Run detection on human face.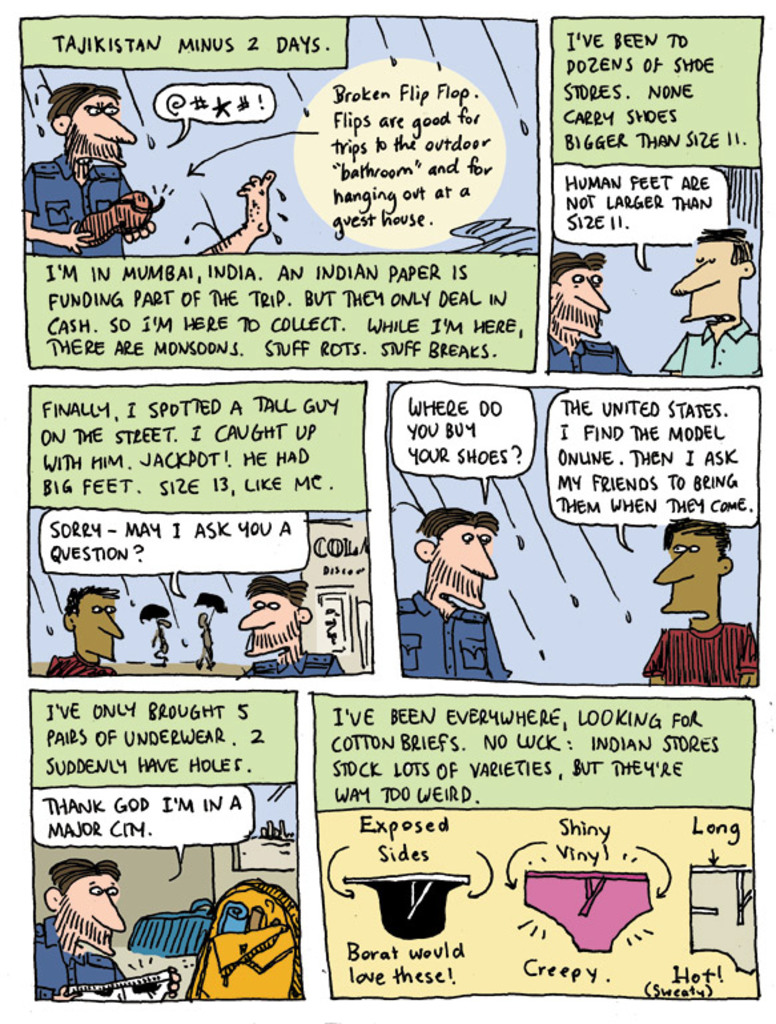
Result: <bbox>427, 526, 500, 618</bbox>.
